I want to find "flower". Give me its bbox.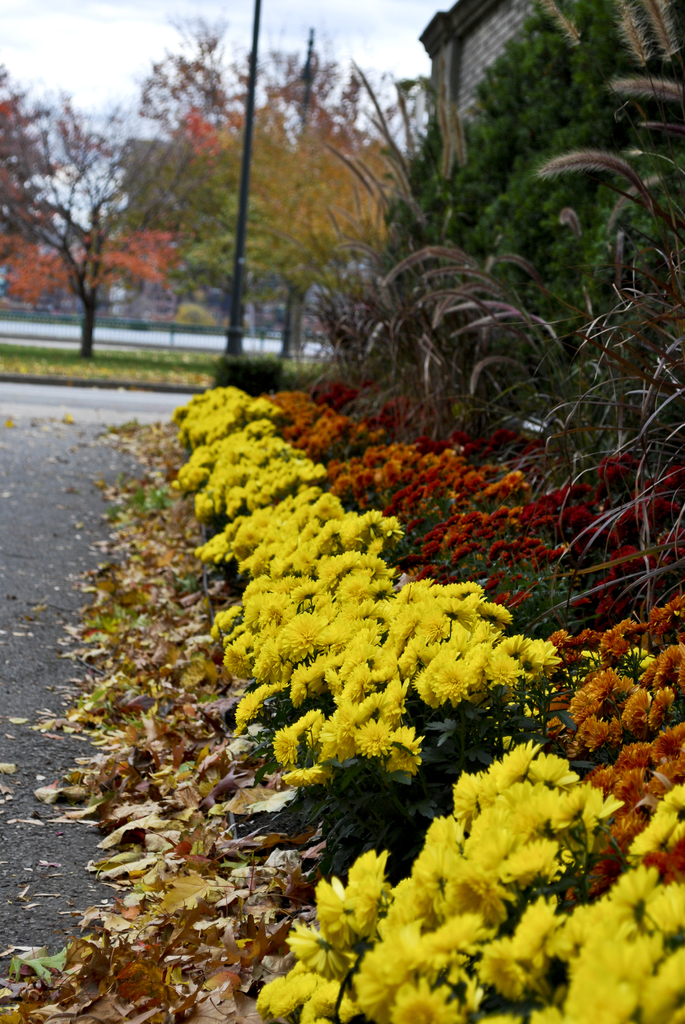
crop(248, 372, 680, 603).
